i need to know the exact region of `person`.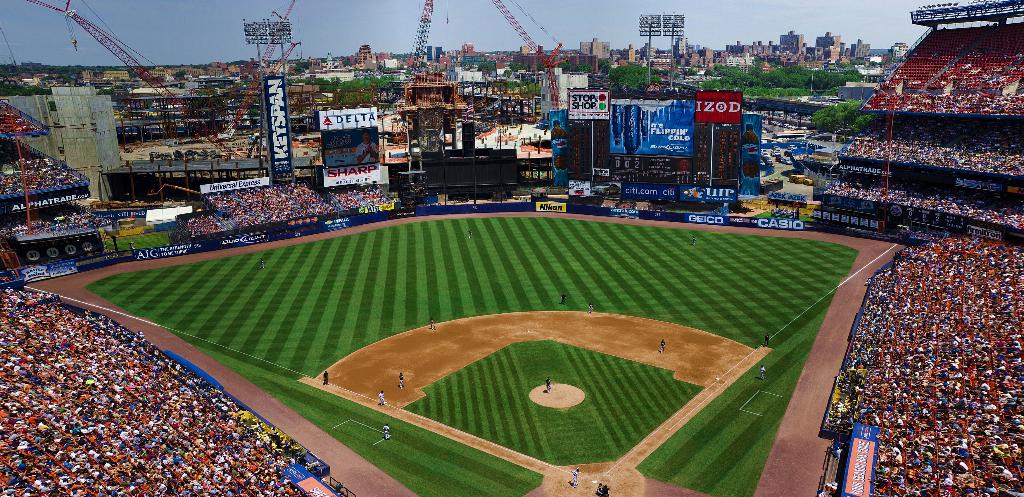
Region: left=383, top=421, right=392, bottom=441.
